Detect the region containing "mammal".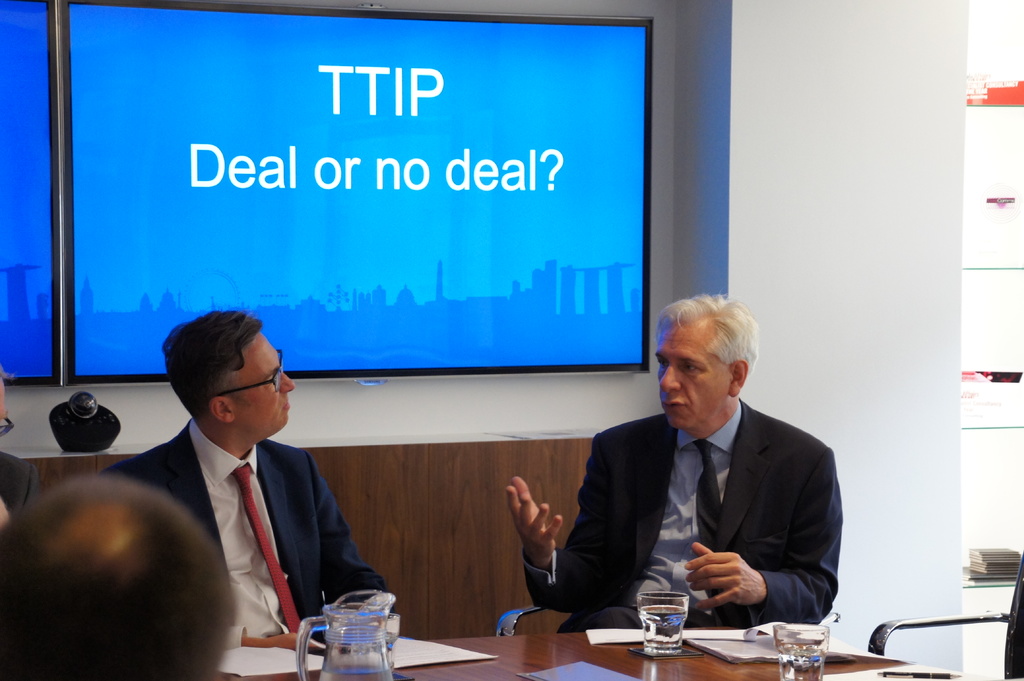
locate(78, 309, 374, 670).
